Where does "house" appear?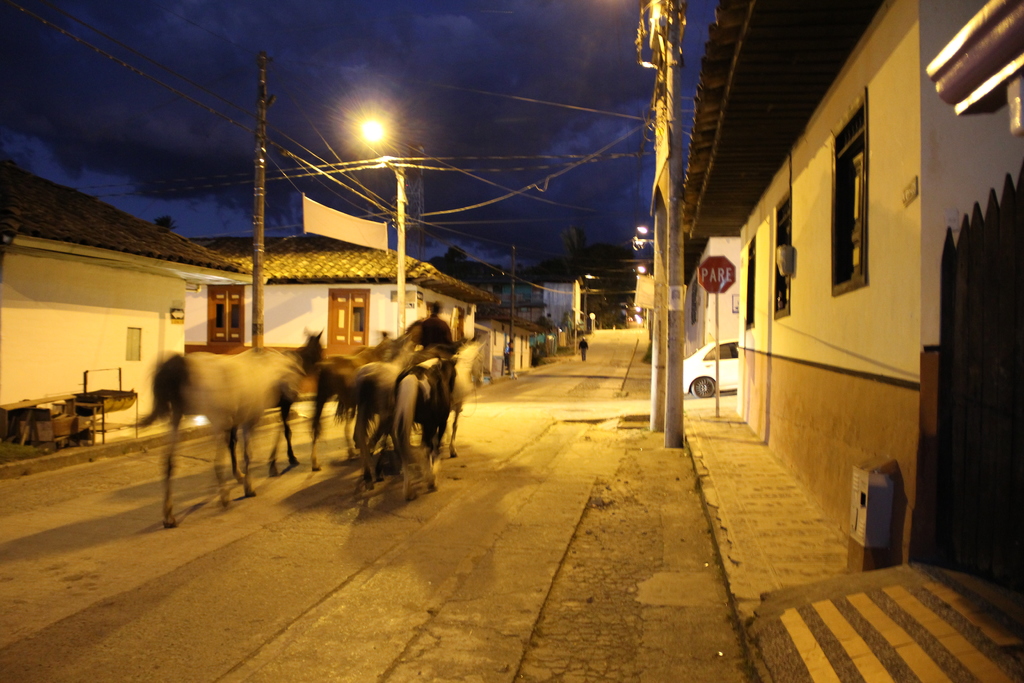
Appears at bbox(499, 263, 594, 349).
